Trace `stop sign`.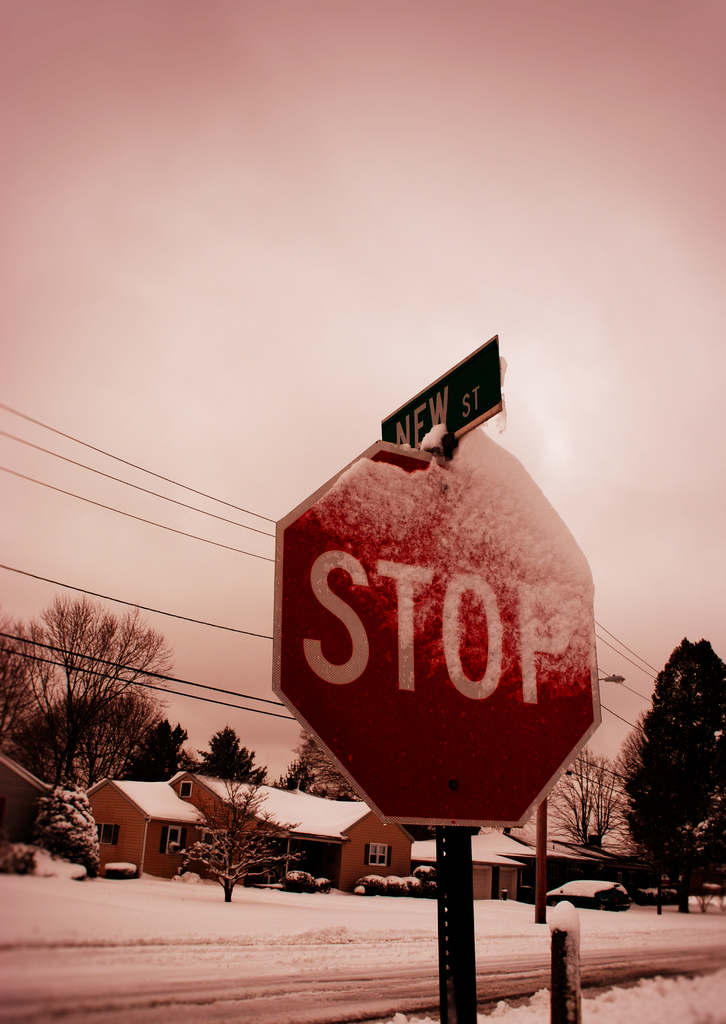
Traced to [268, 438, 604, 828].
